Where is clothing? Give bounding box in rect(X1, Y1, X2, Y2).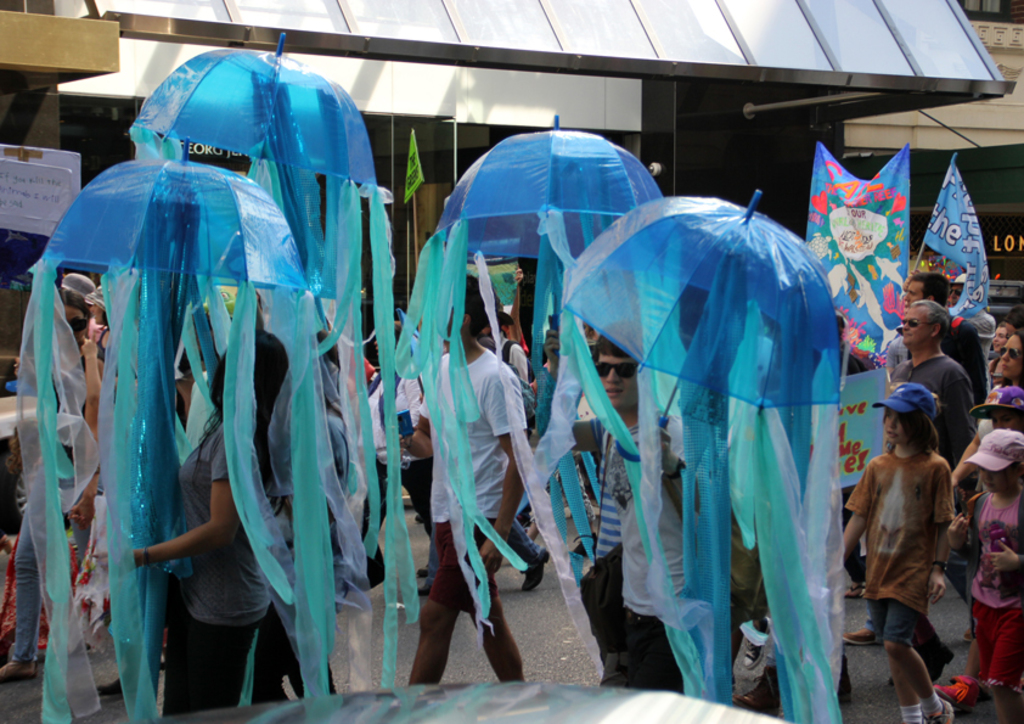
rect(844, 454, 952, 640).
